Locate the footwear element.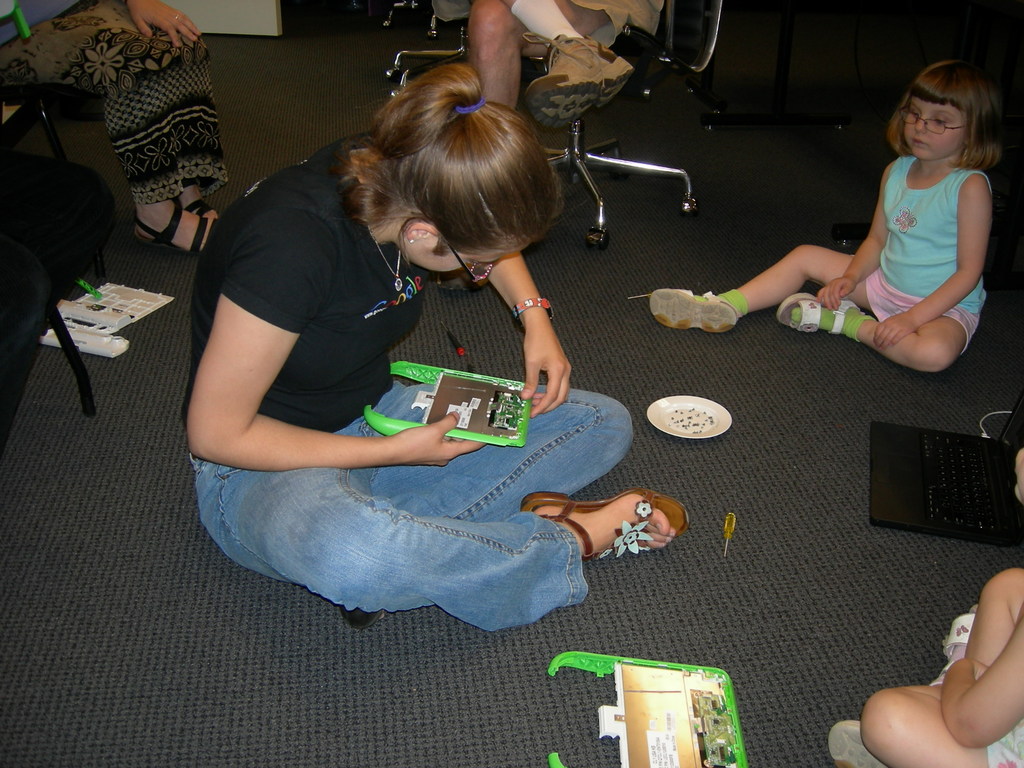
Element bbox: x1=778, y1=292, x2=863, y2=337.
